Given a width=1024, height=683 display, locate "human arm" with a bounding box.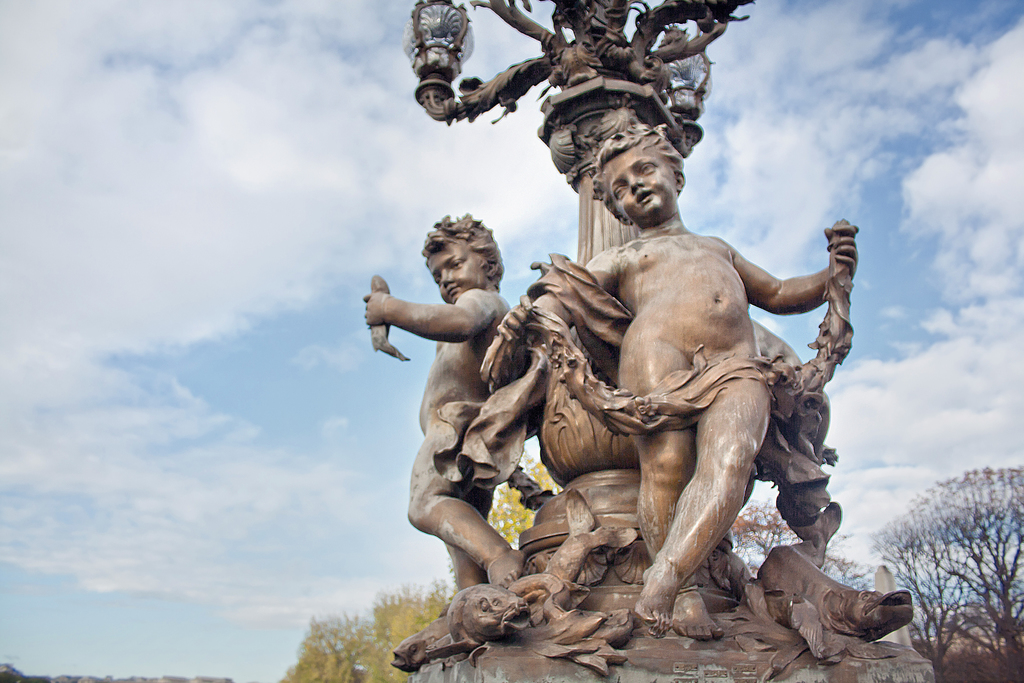
Located: [x1=375, y1=283, x2=482, y2=368].
